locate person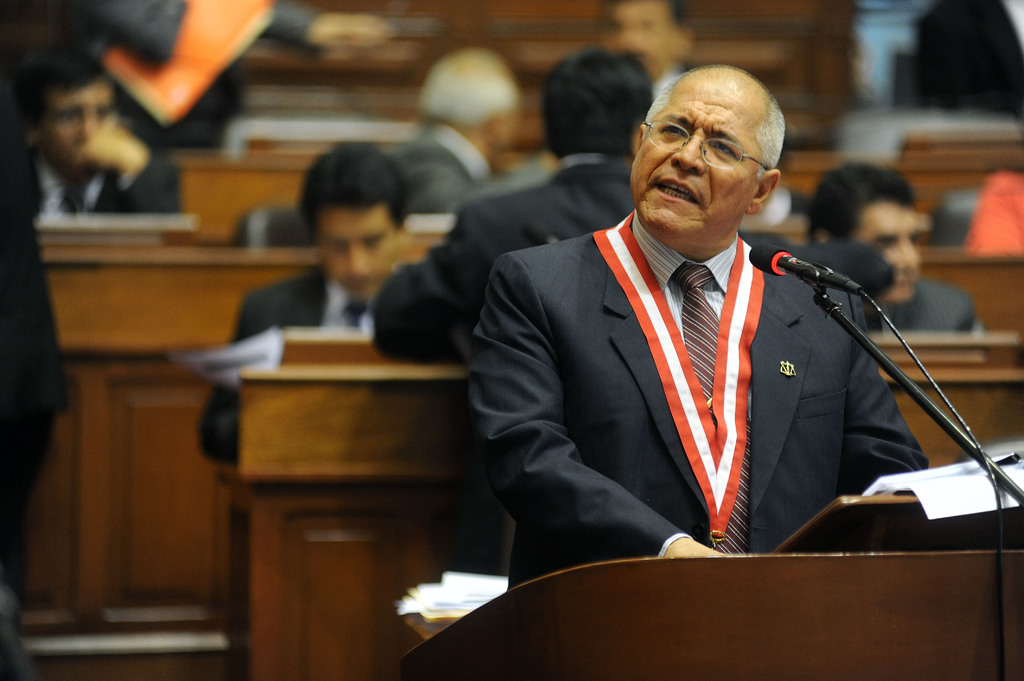
[466,61,938,597]
